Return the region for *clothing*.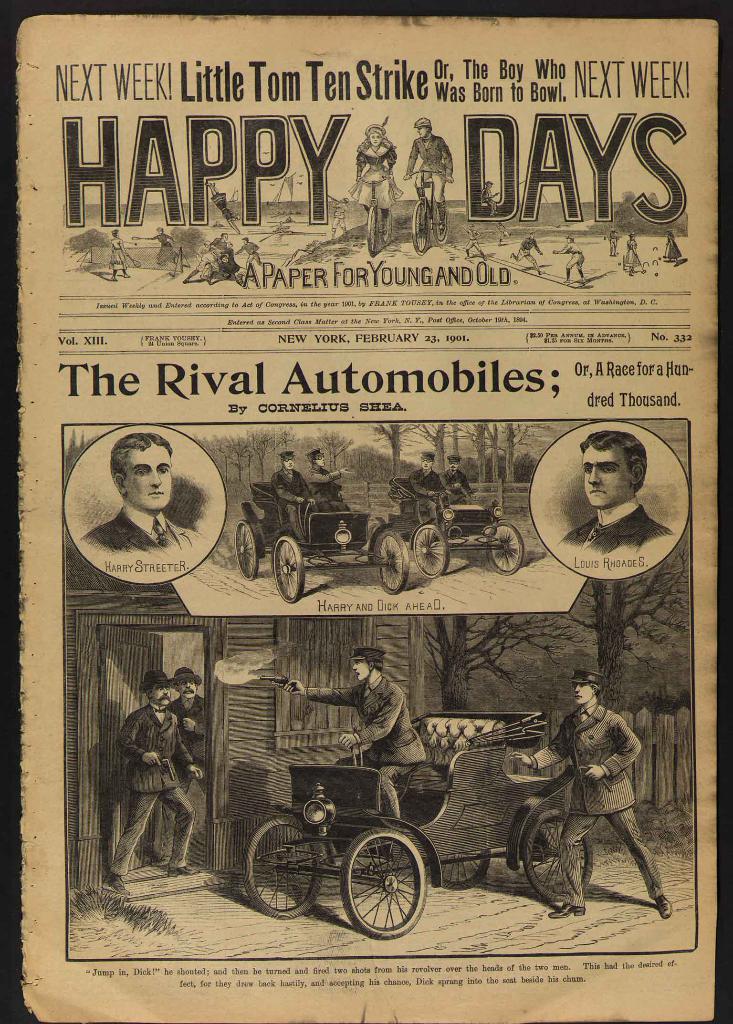
bbox=(440, 467, 477, 500).
